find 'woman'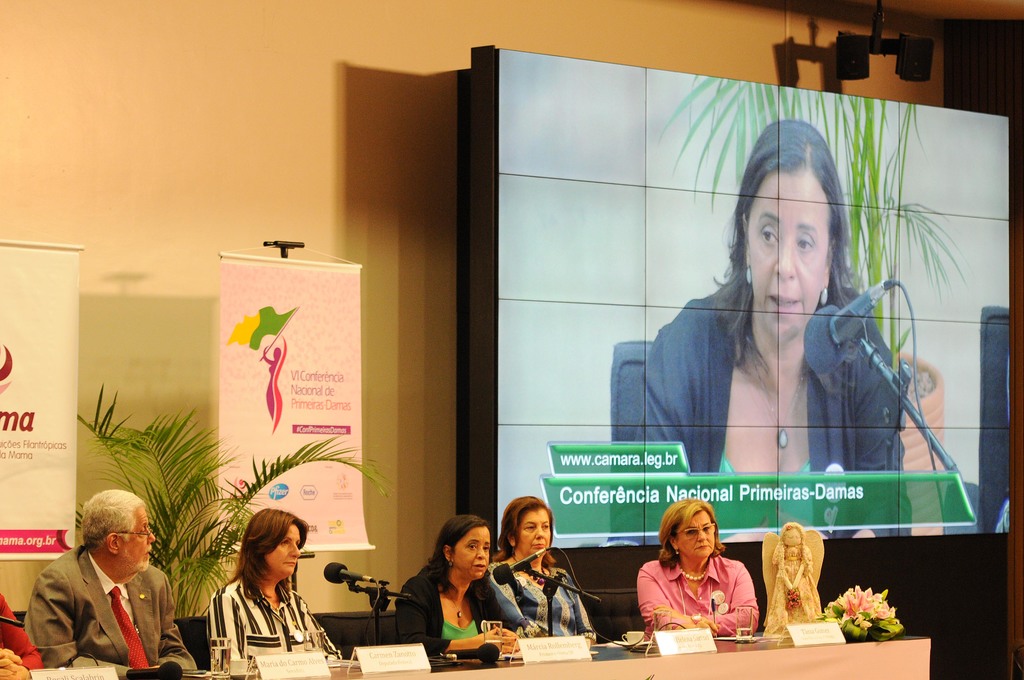
locate(477, 492, 598, 639)
